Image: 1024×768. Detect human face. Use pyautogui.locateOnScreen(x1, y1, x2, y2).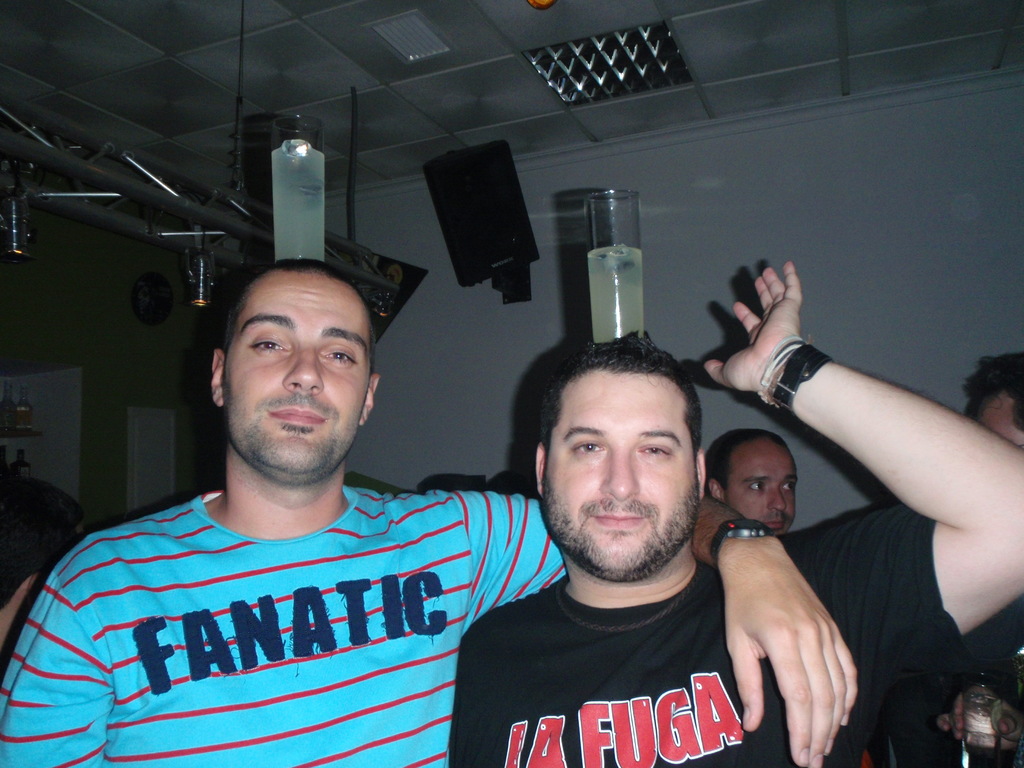
pyautogui.locateOnScreen(545, 373, 694, 573).
